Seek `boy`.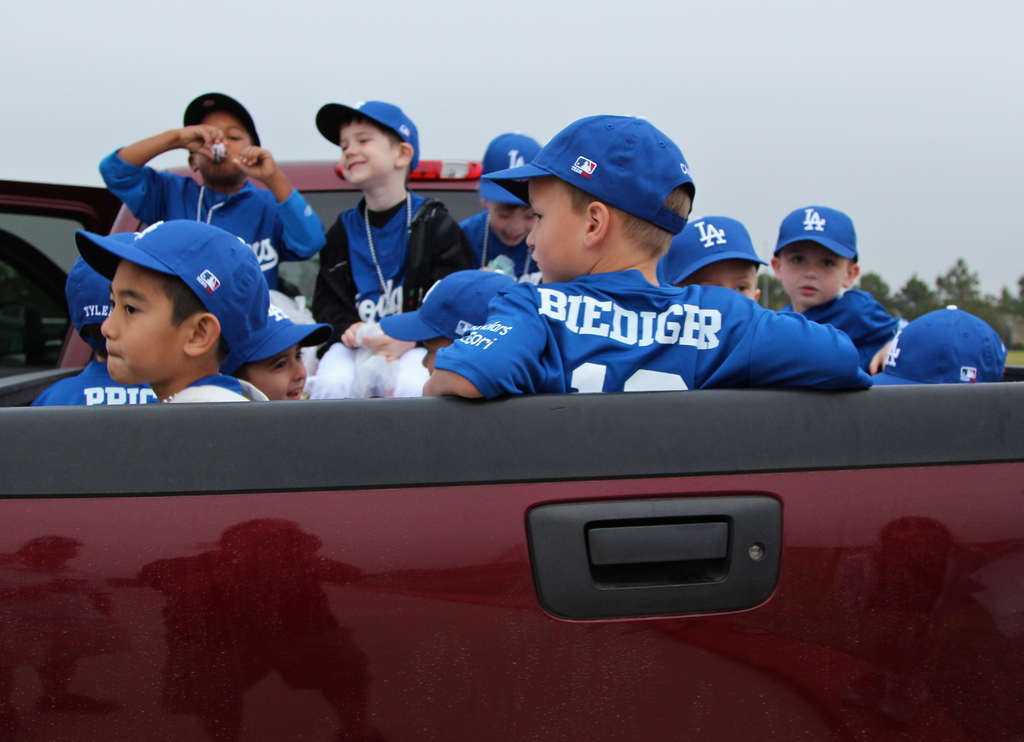
(x1=100, y1=113, x2=330, y2=295).
